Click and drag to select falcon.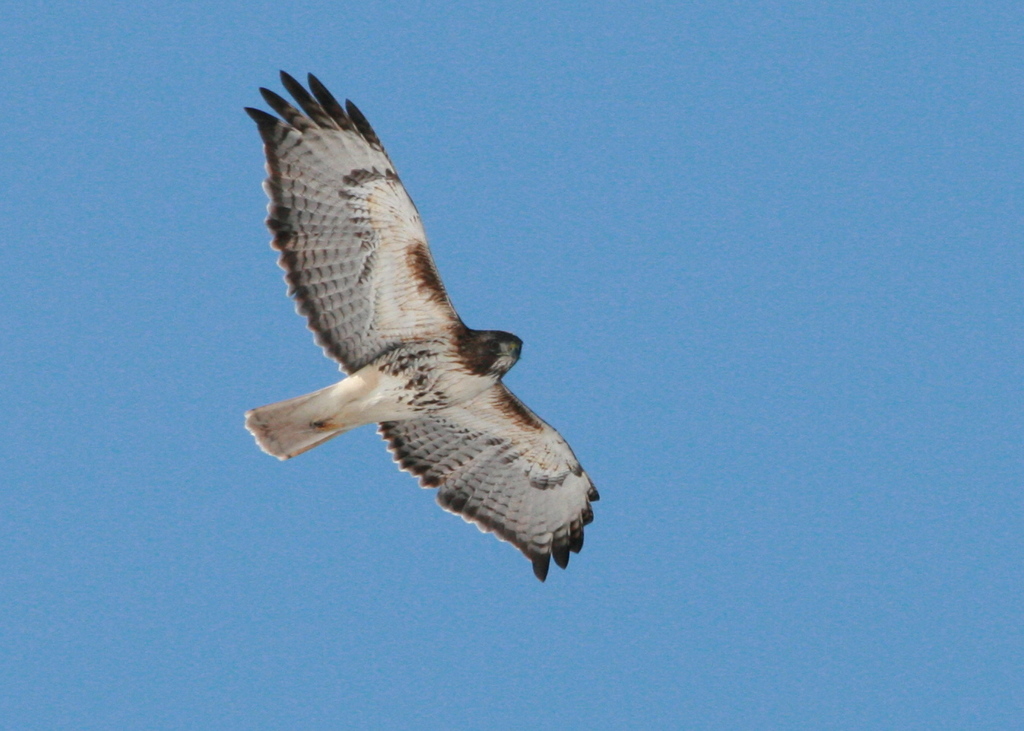
Selection: box(235, 63, 616, 587).
